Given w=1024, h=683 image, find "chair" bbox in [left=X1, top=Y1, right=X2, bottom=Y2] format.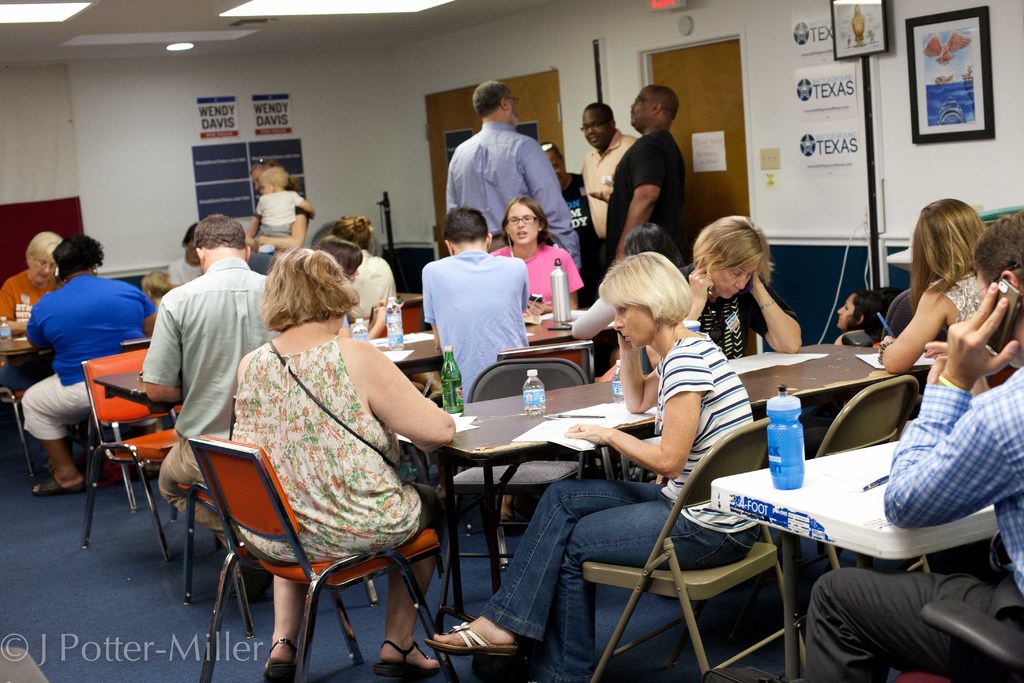
[left=575, top=412, right=817, bottom=682].
